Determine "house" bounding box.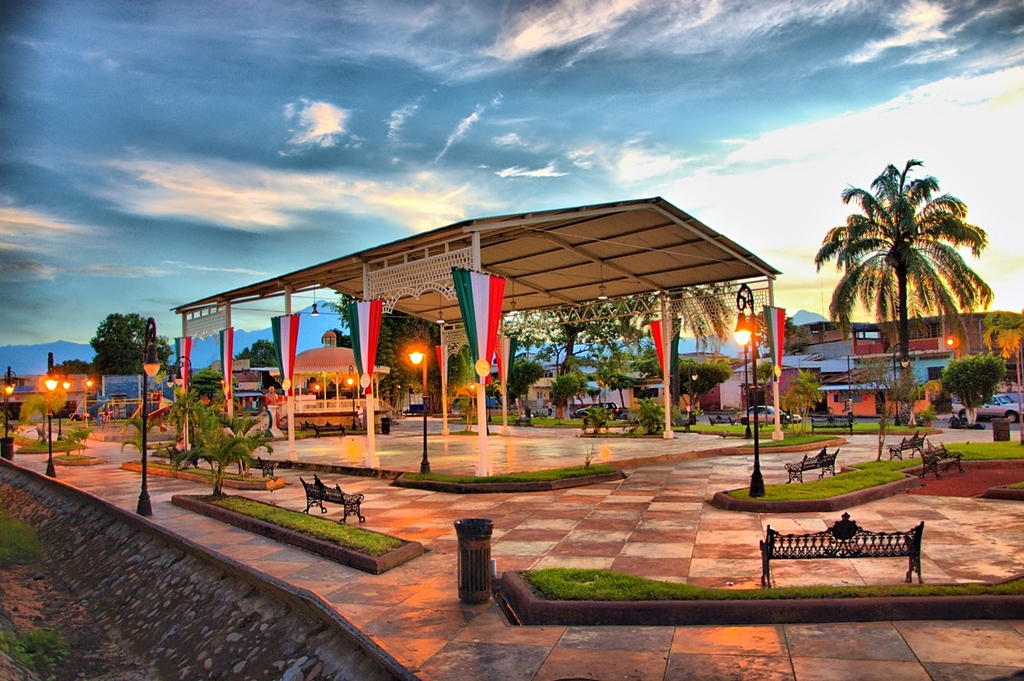
Determined: 778,309,1023,379.
